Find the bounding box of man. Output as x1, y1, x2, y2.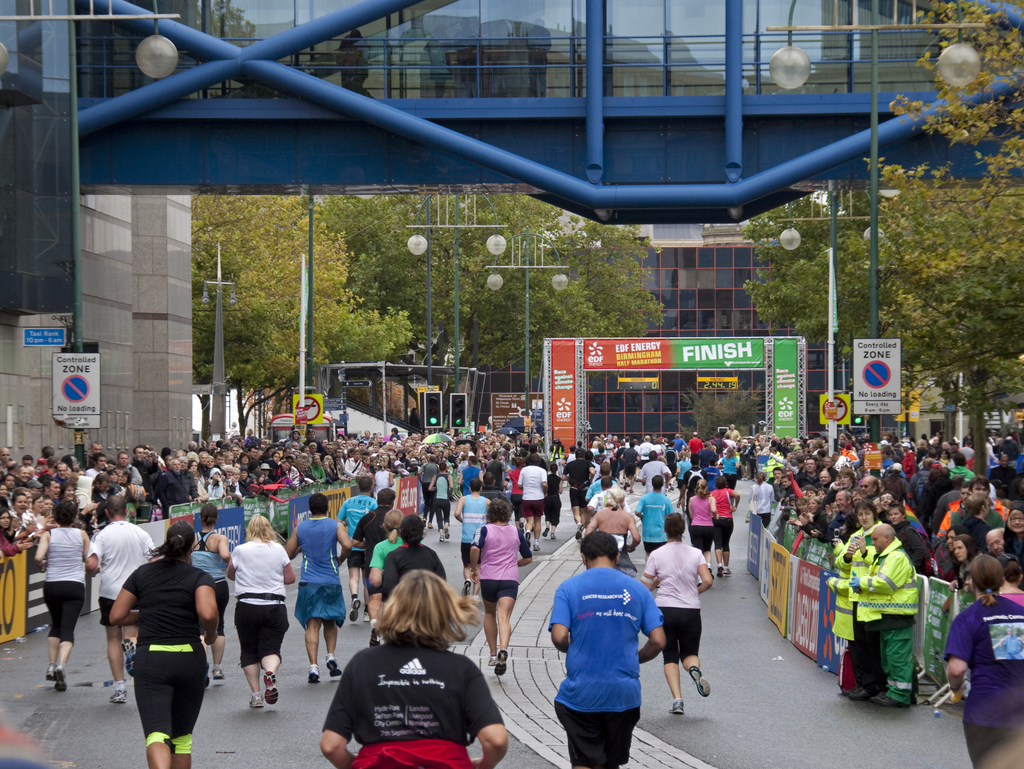
412, 451, 443, 526.
